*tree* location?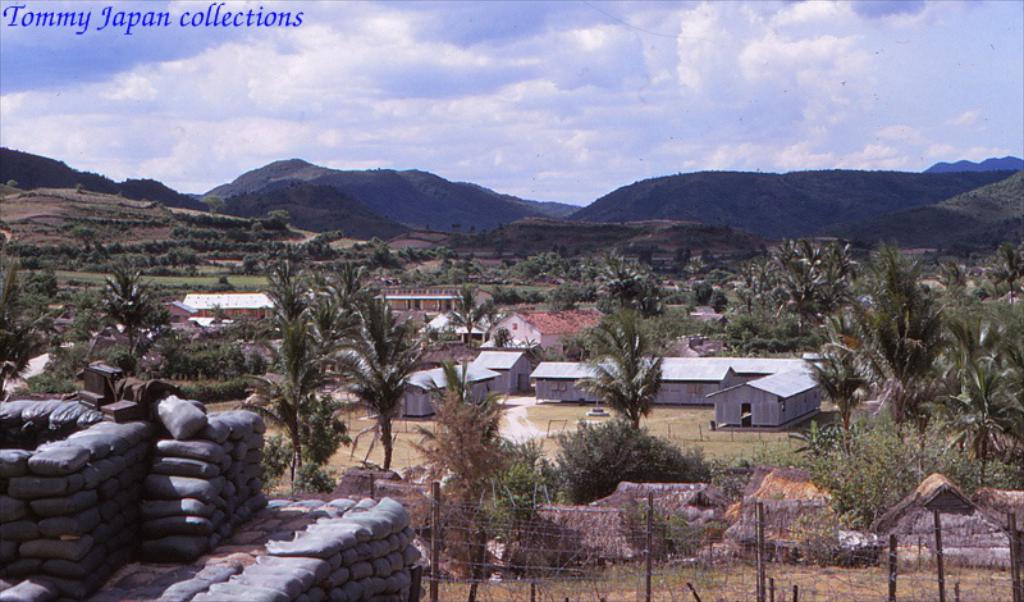
(421, 383, 502, 532)
